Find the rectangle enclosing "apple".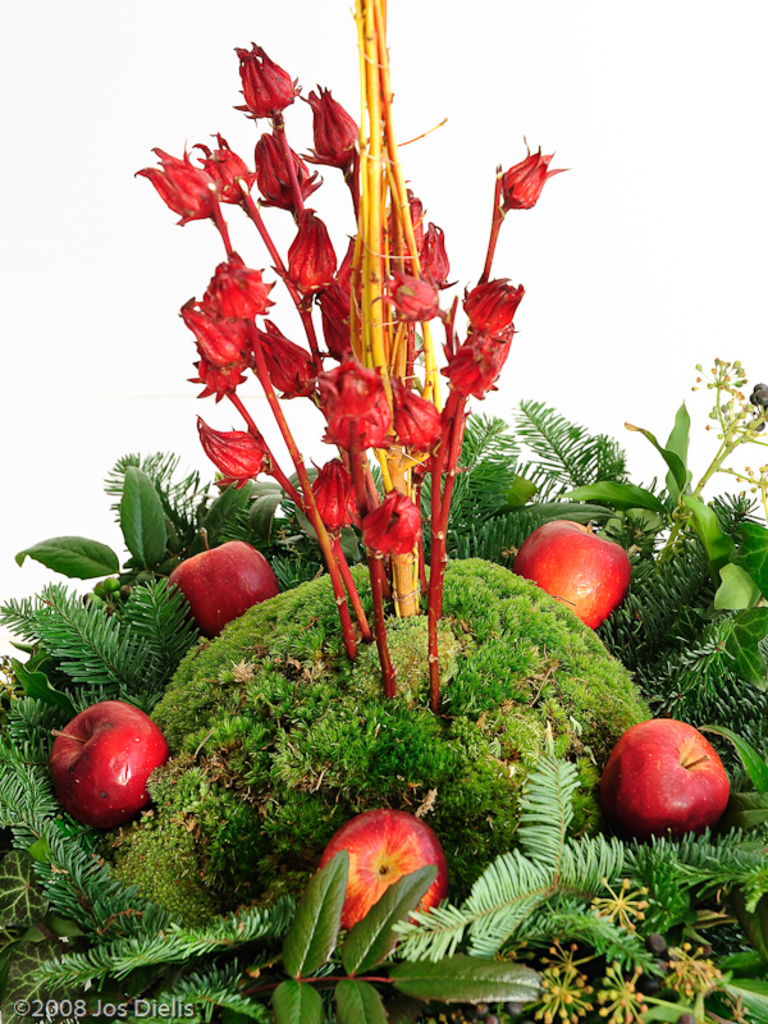
(165,526,284,643).
